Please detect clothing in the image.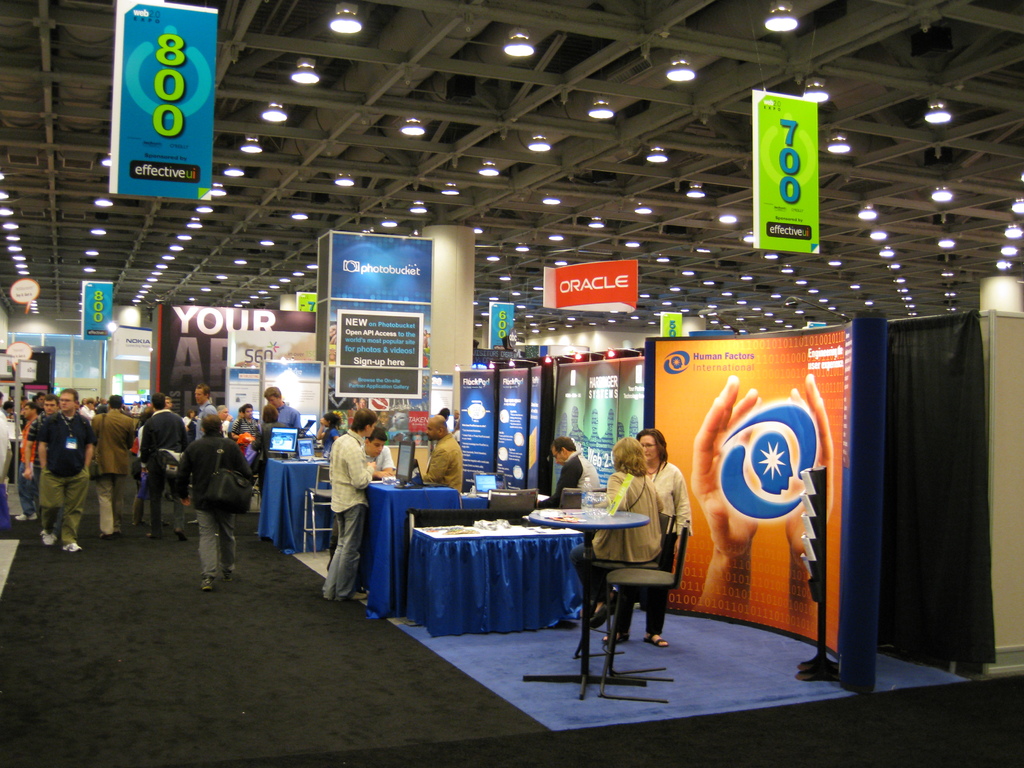
{"x1": 230, "y1": 414, "x2": 268, "y2": 463}.
